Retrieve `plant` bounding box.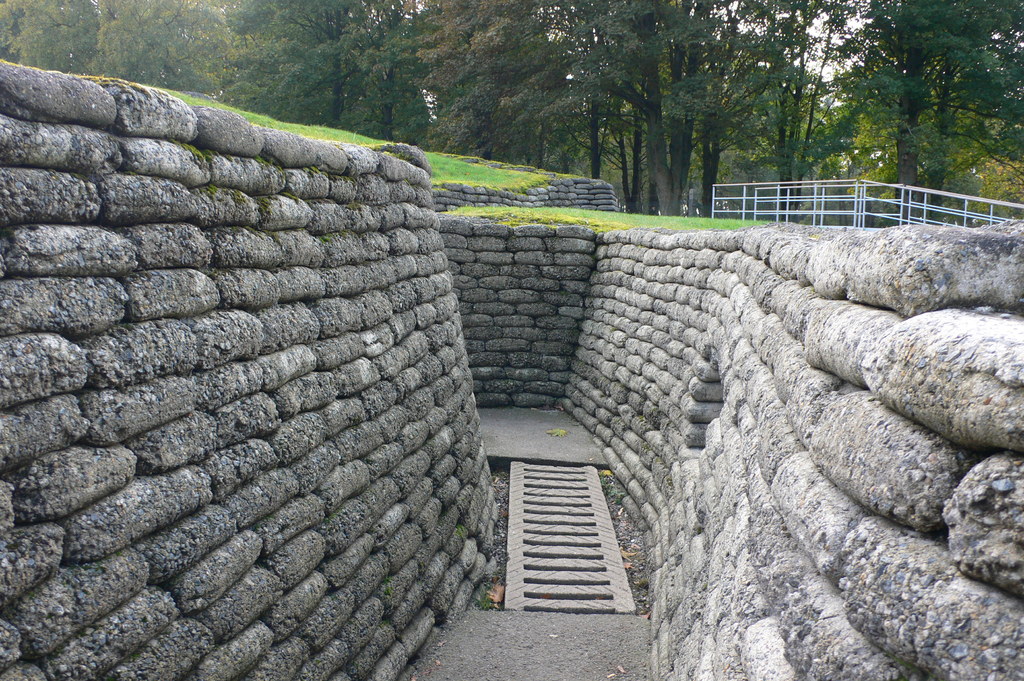
Bounding box: [228,221,243,234].
